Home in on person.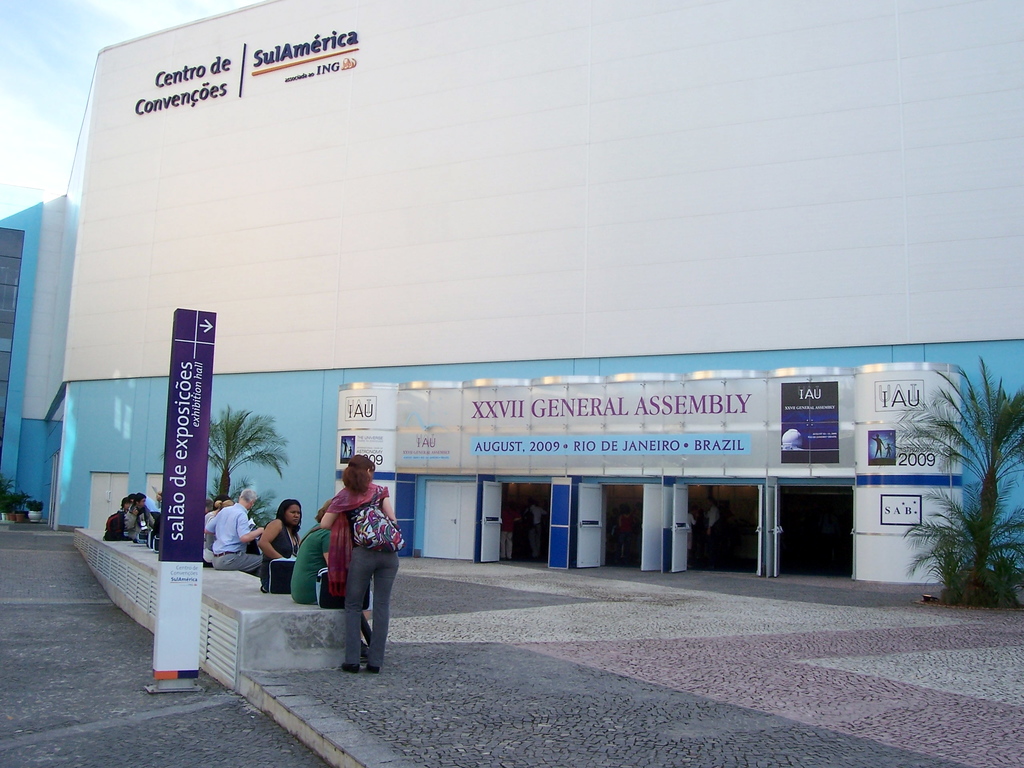
Homed in at (319, 457, 398, 675).
